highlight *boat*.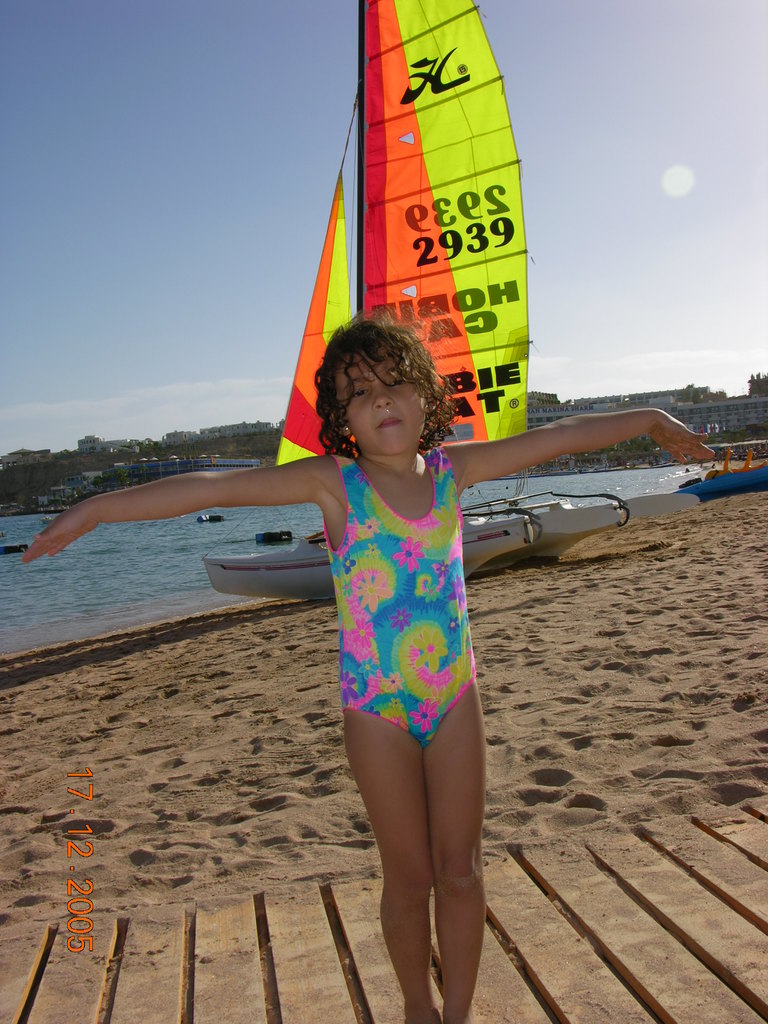
Highlighted region: (x1=208, y1=0, x2=648, y2=591).
